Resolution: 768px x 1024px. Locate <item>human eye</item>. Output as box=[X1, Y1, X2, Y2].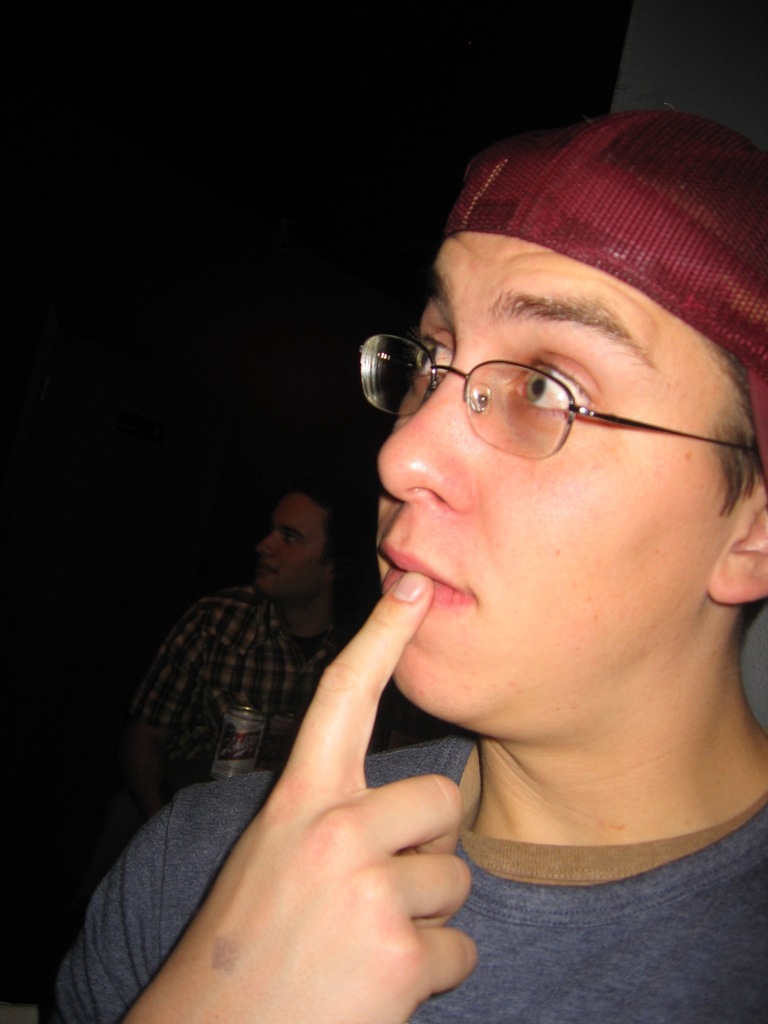
box=[413, 316, 451, 376].
